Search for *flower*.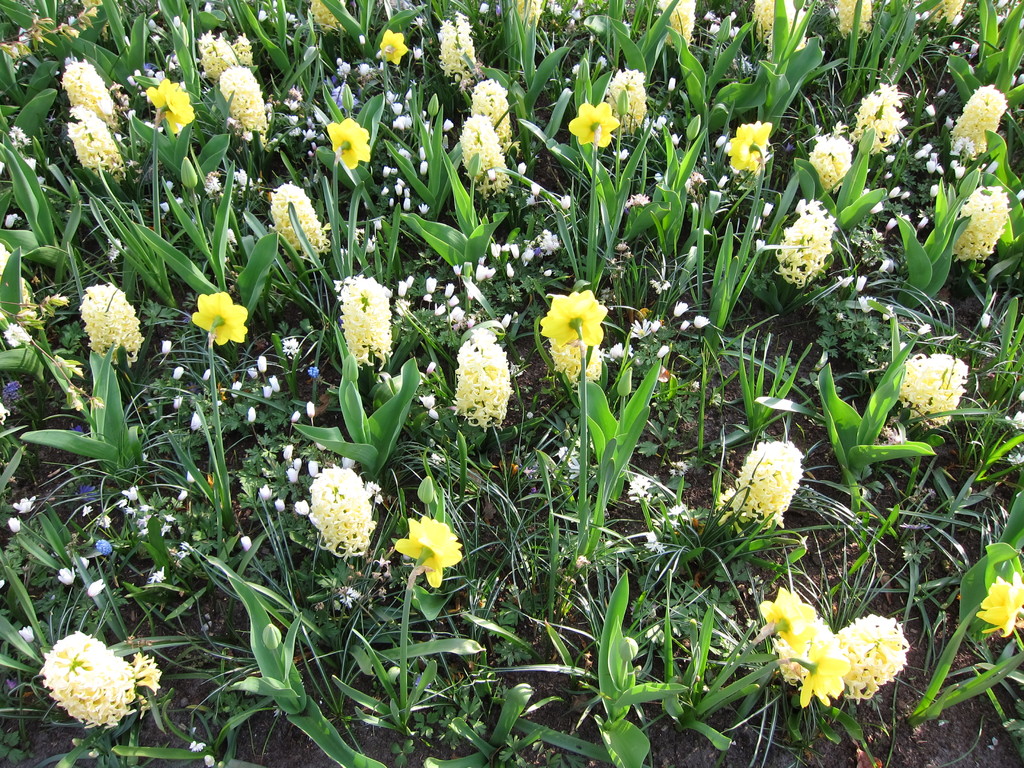
Found at detection(776, 611, 910, 704).
